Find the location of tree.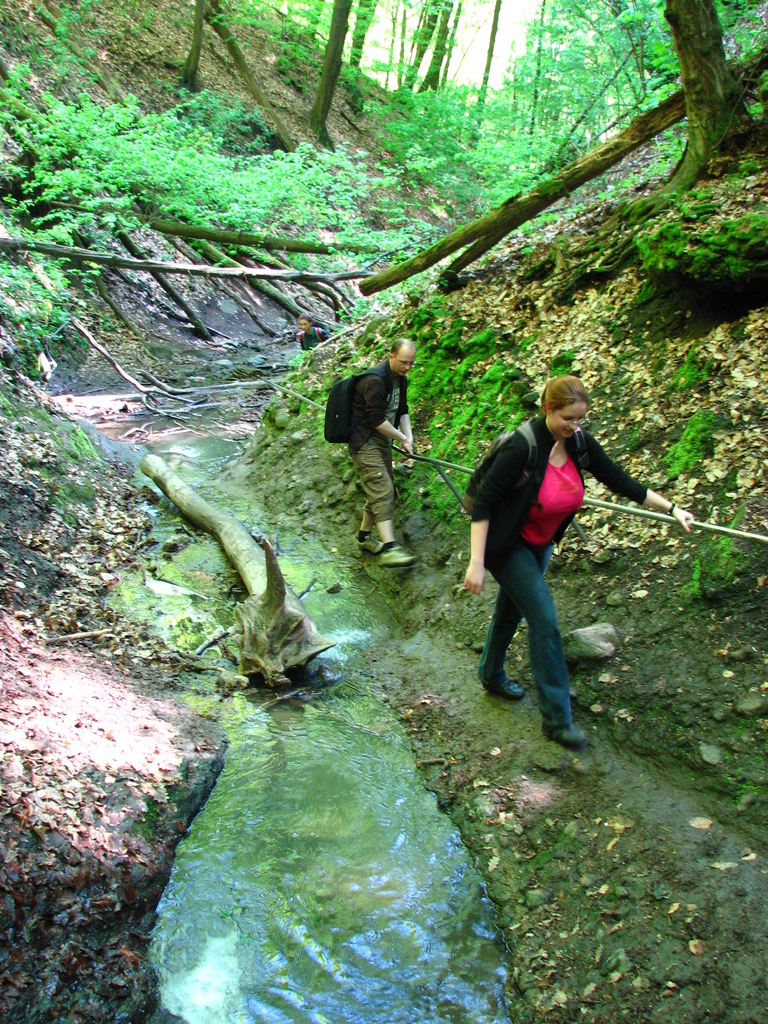
Location: <bbox>296, 0, 347, 153</bbox>.
